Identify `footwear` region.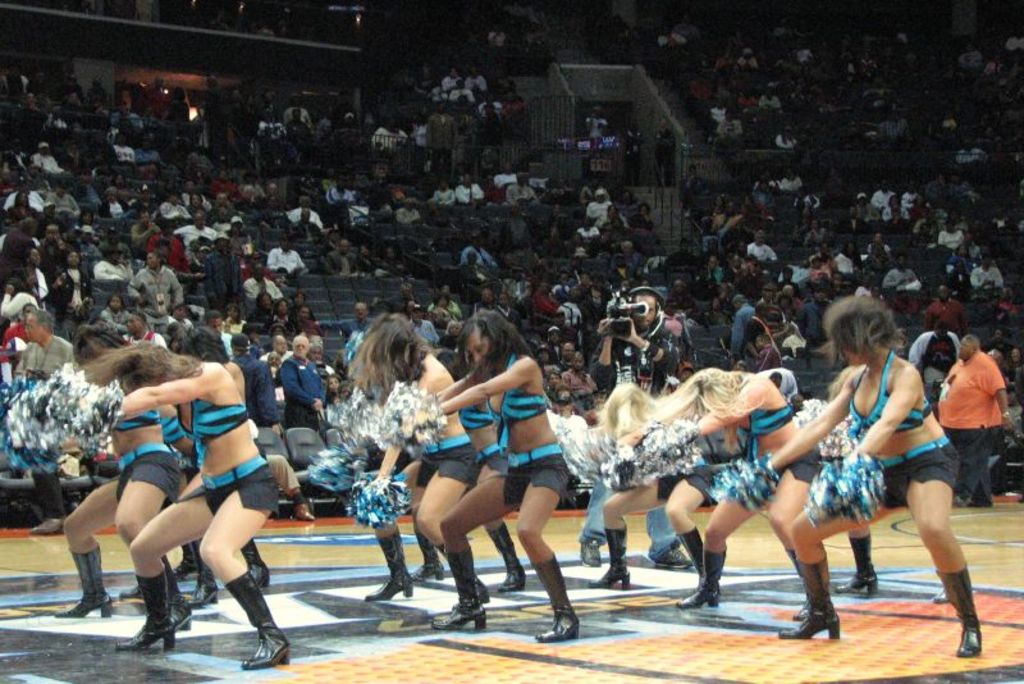
Region: 110, 567, 173, 652.
